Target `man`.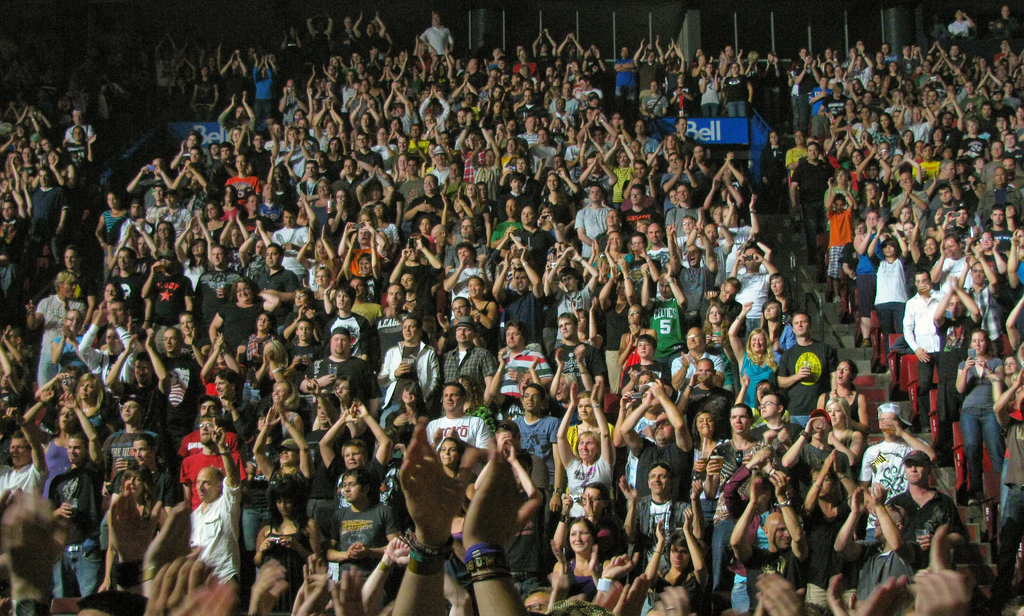
Target region: detection(791, 142, 833, 264).
